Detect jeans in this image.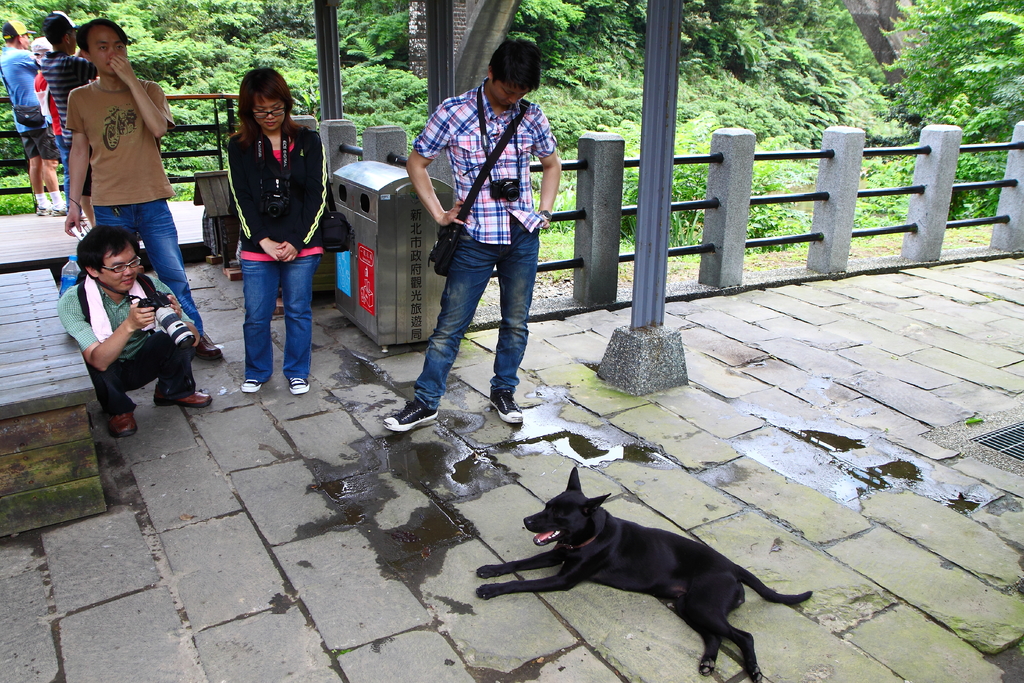
Detection: <box>411,218,552,409</box>.
